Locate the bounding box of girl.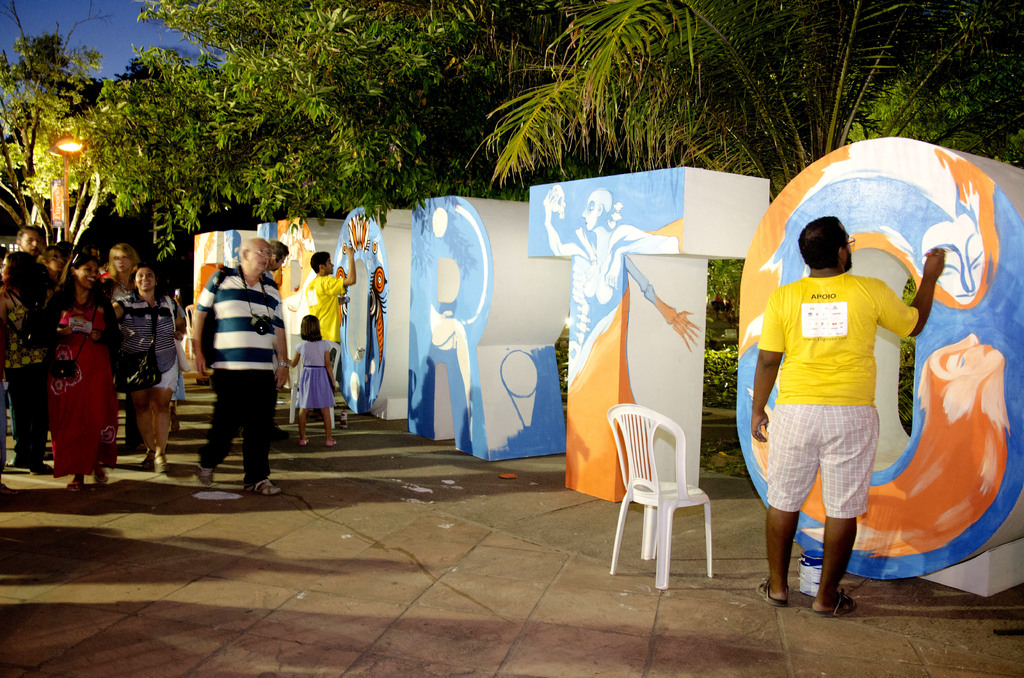
Bounding box: Rect(99, 241, 147, 451).
